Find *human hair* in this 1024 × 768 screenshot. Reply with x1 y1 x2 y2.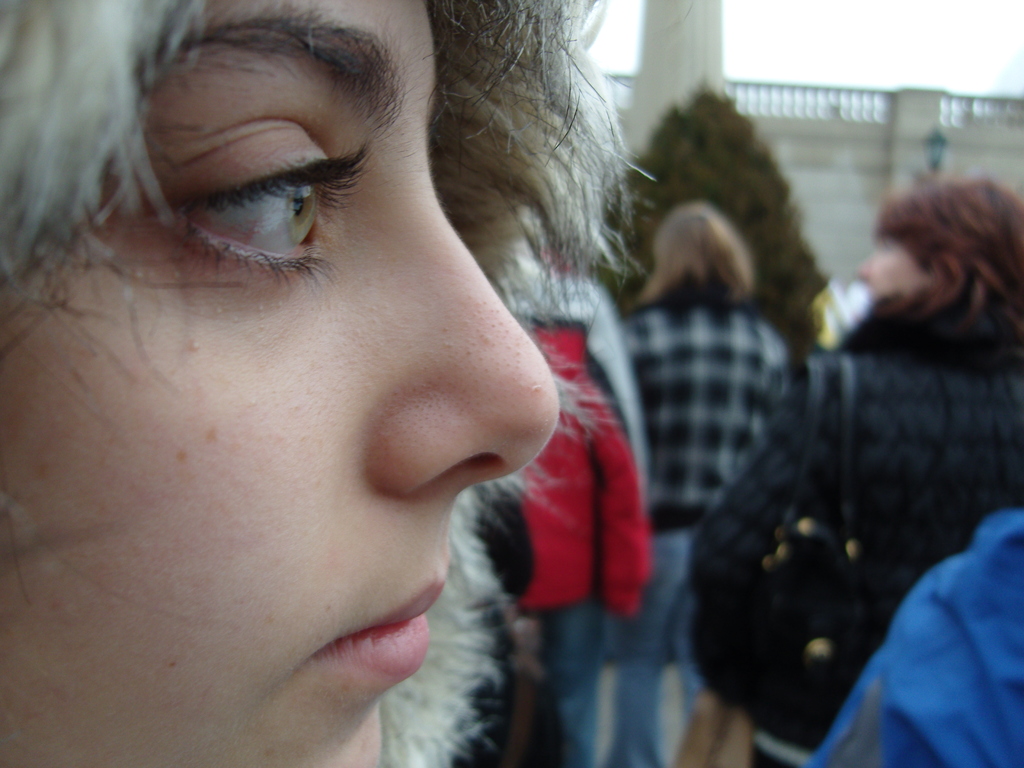
634 198 755 307.
